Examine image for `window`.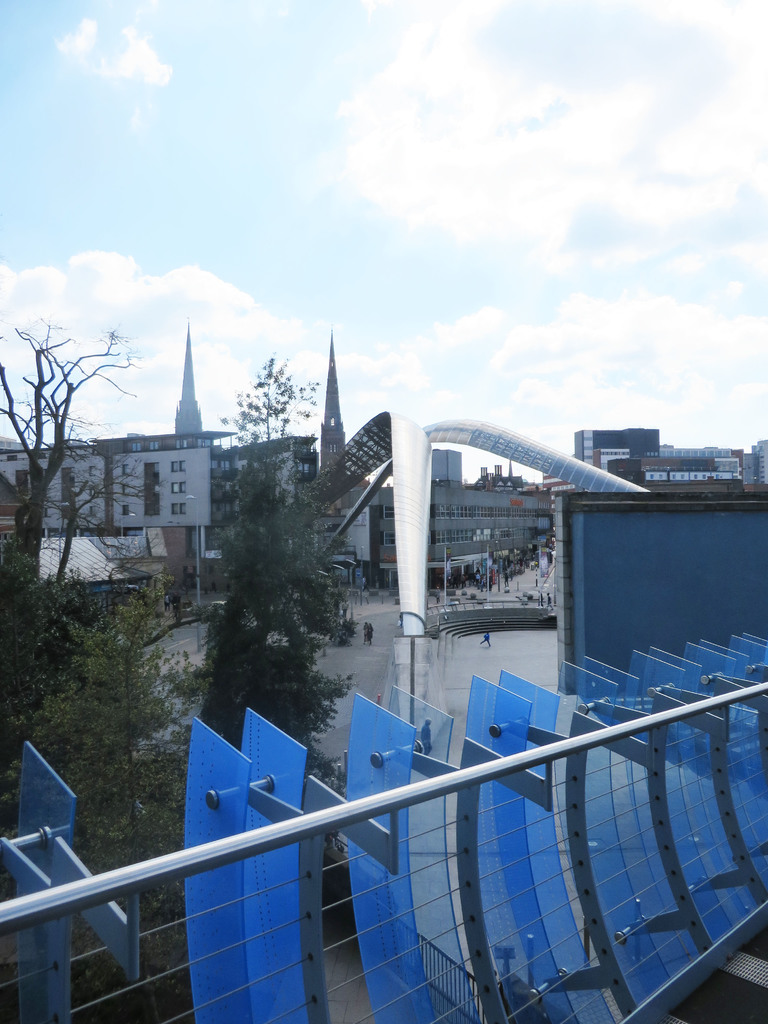
Examination result: rect(650, 472, 652, 477).
